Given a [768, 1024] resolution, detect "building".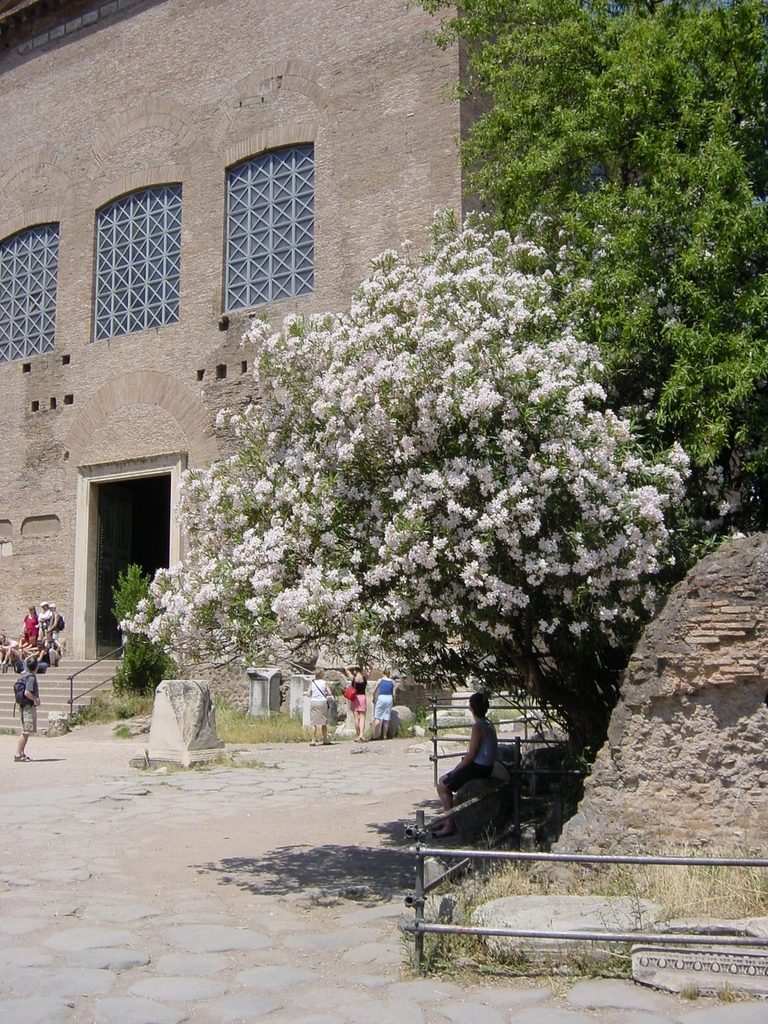
<bbox>0, 0, 495, 715</bbox>.
